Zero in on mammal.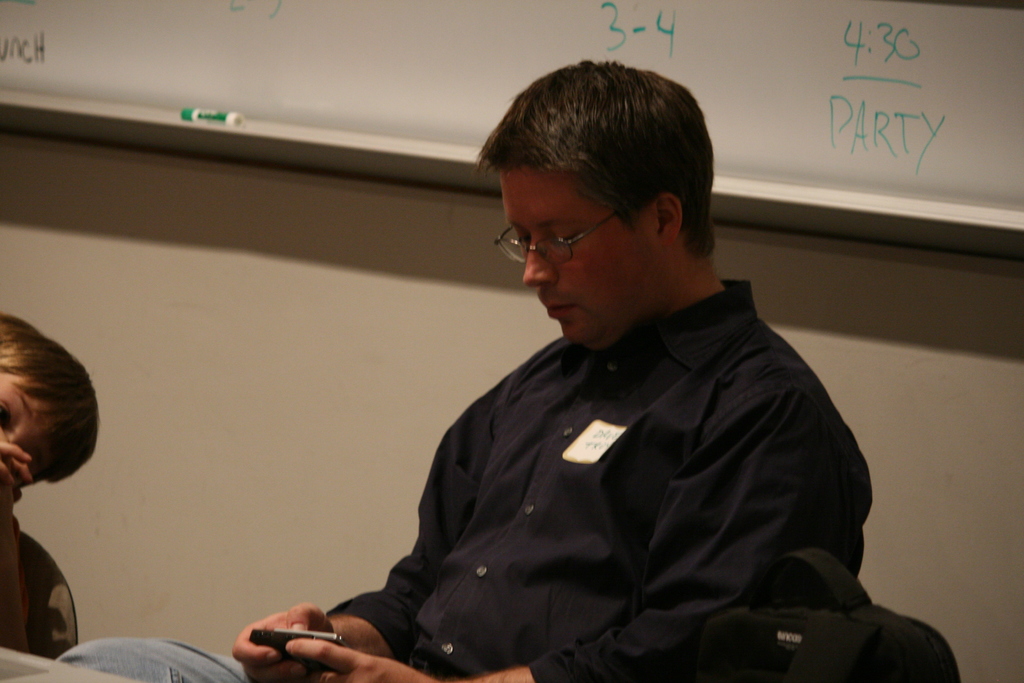
Zeroed in: pyautogui.locateOnScreen(1, 313, 100, 664).
